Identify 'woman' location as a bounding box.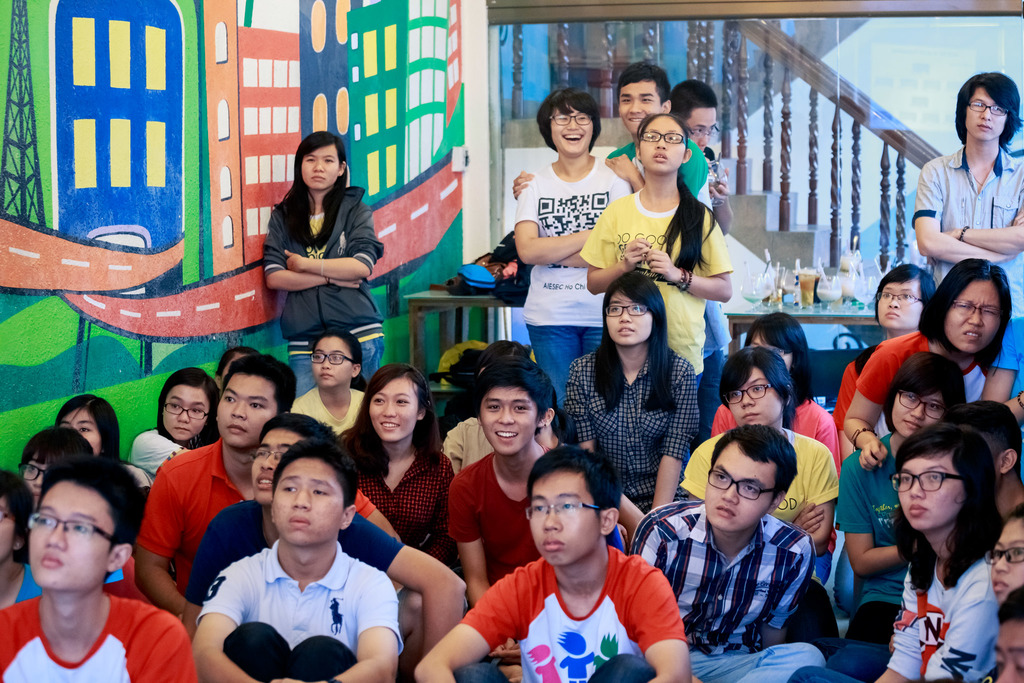
[335, 366, 456, 570].
